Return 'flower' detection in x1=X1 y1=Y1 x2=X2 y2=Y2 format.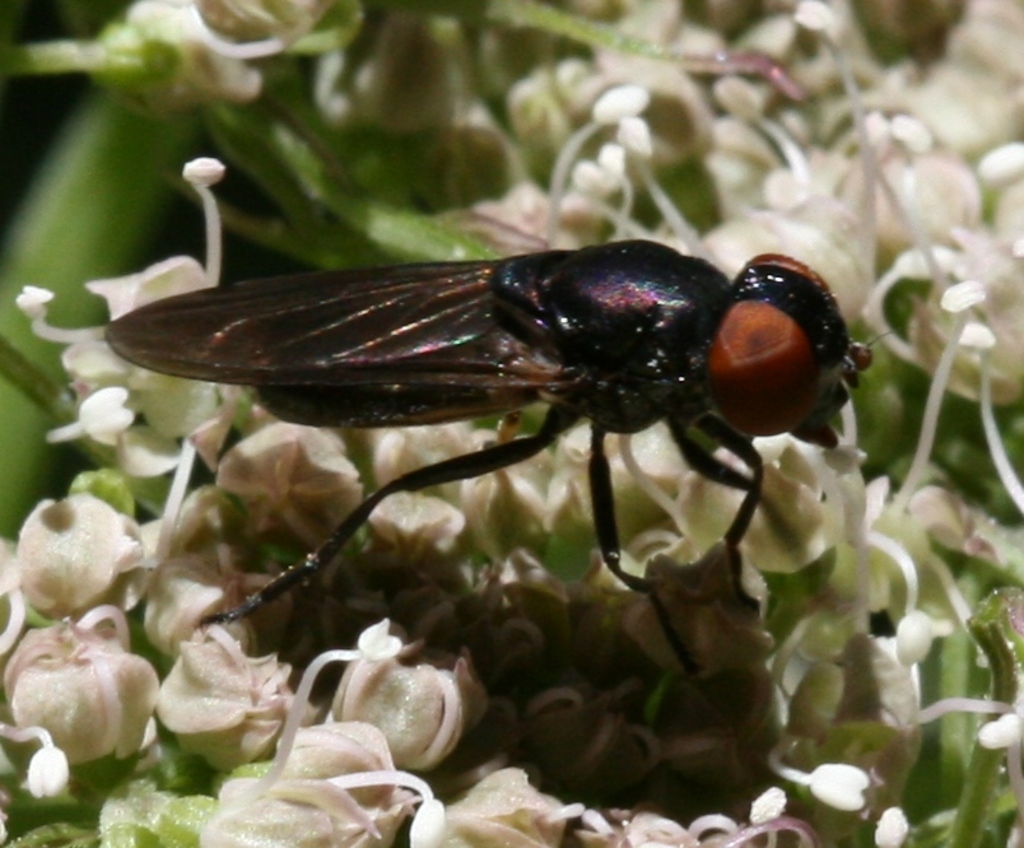
x1=23 y1=612 x2=148 y2=779.
